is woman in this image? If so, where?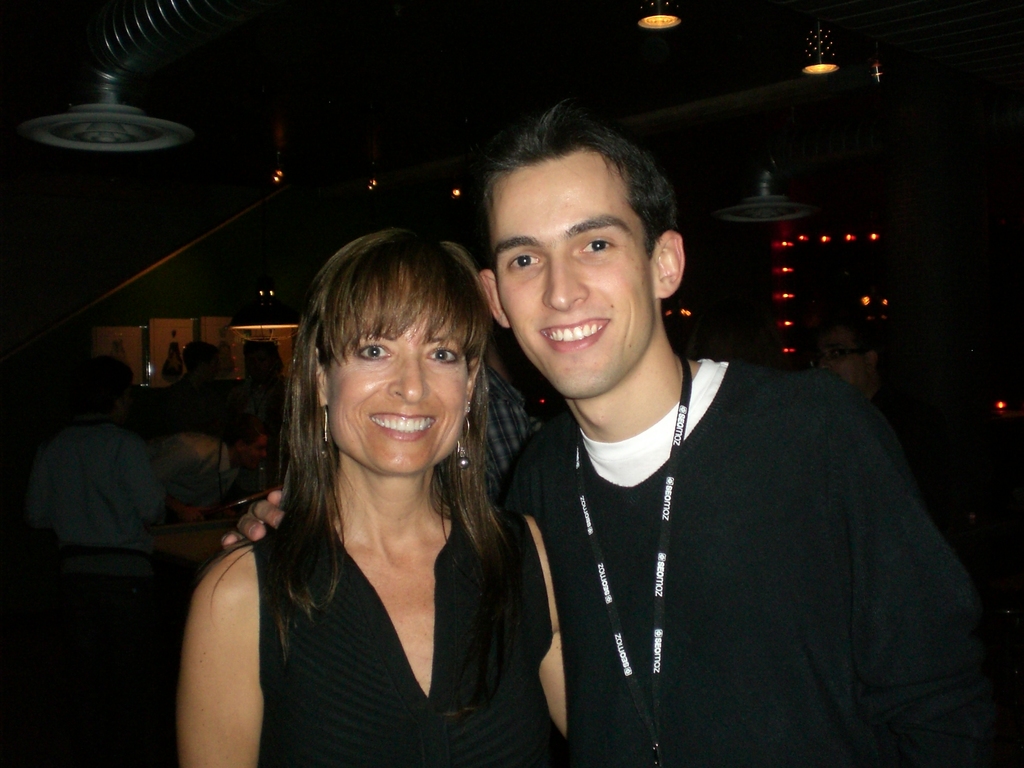
Yes, at BBox(198, 211, 583, 765).
